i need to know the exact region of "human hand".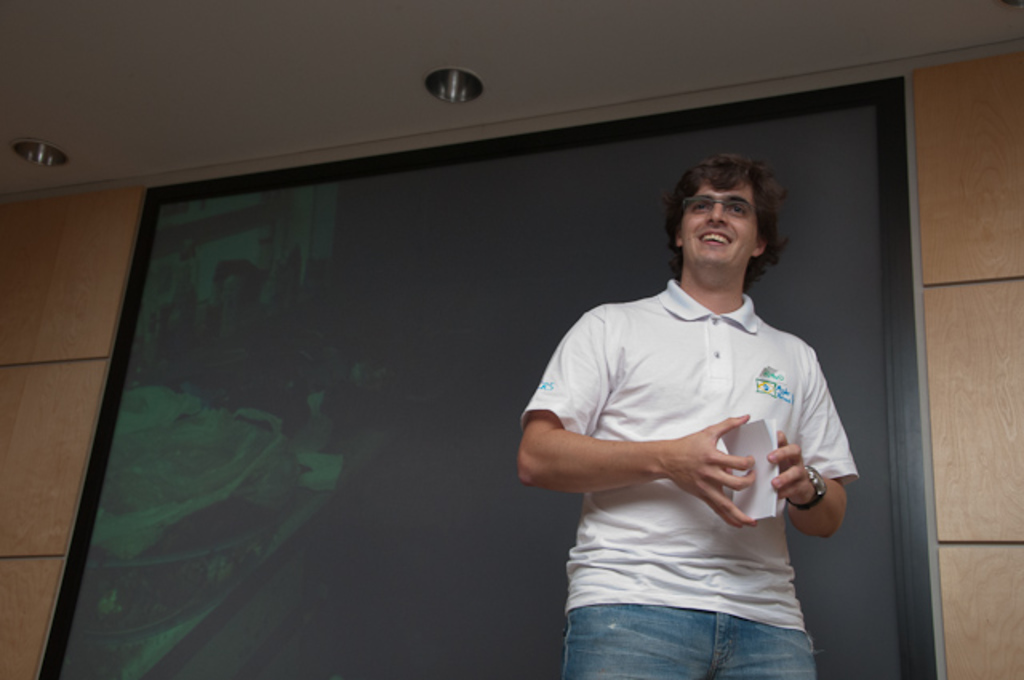
Region: 667, 410, 758, 533.
